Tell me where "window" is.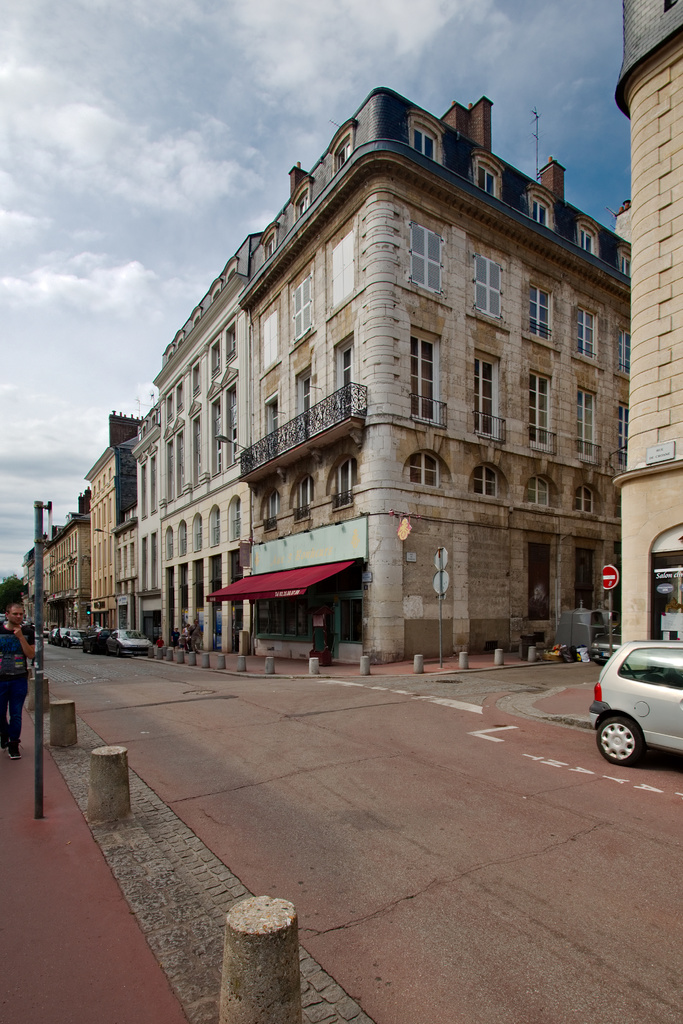
"window" is at l=175, t=386, r=186, b=412.
